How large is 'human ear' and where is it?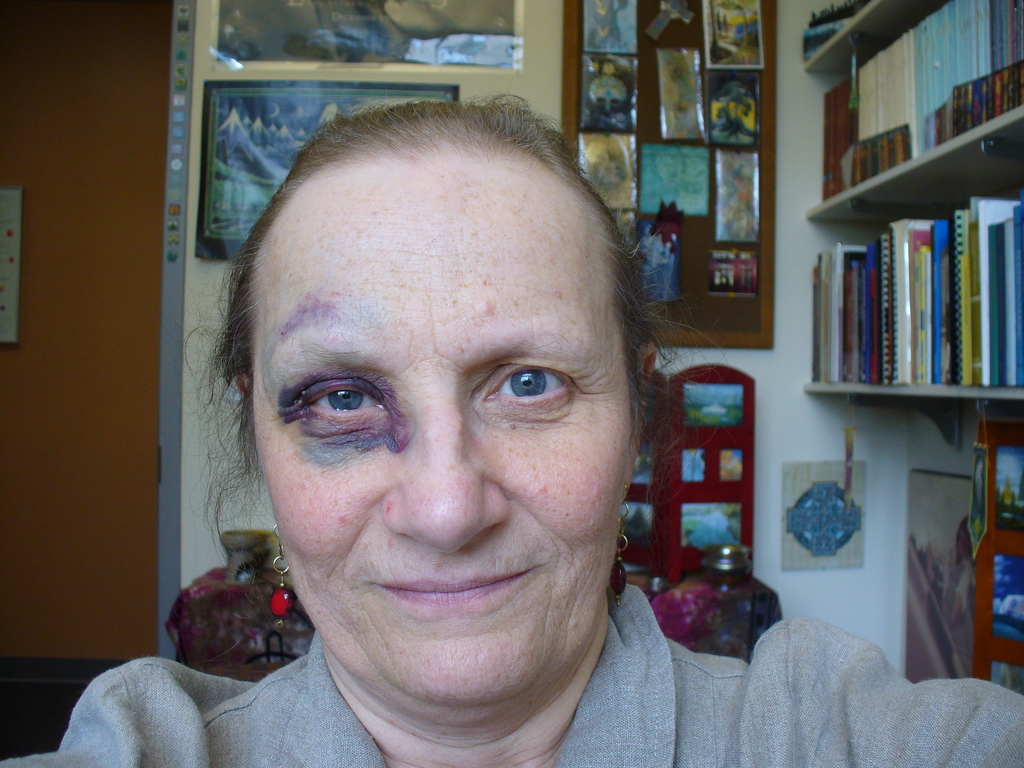
Bounding box: (left=234, top=372, right=255, bottom=430).
